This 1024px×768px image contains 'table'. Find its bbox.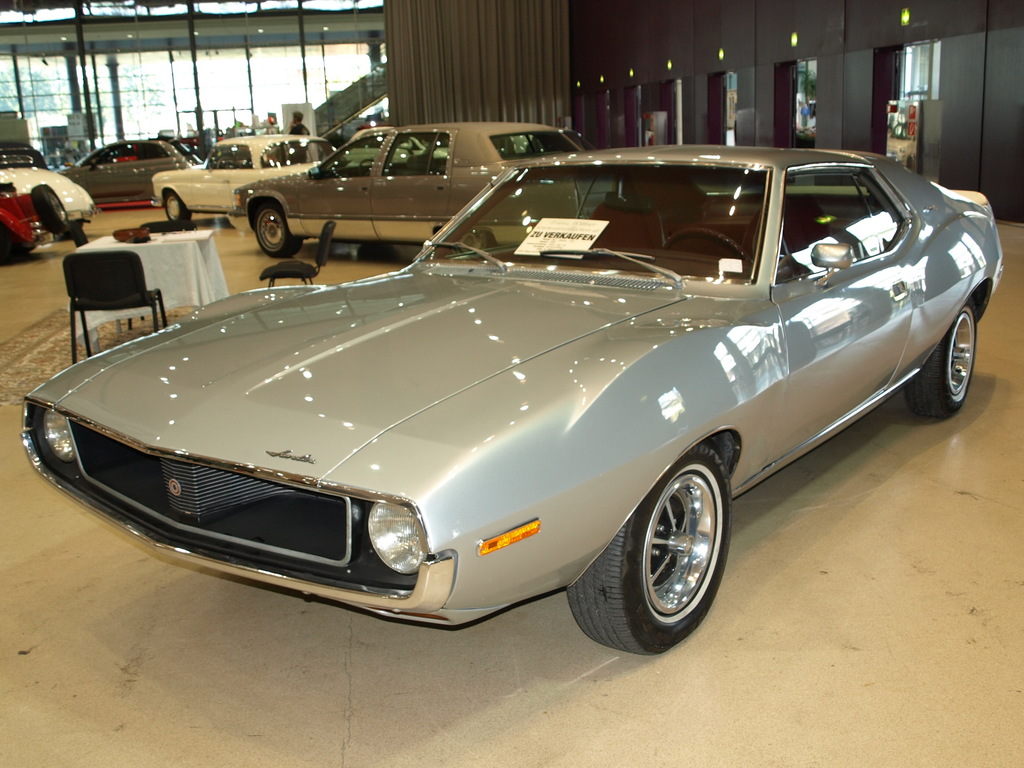
<region>77, 234, 230, 307</region>.
